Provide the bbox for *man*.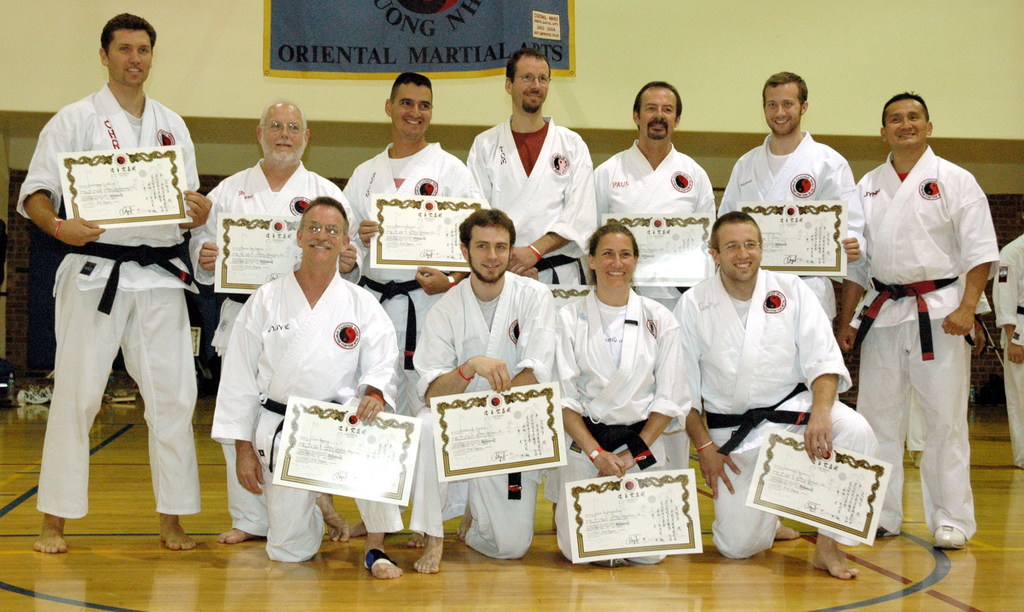
(left=594, top=74, right=717, bottom=462).
